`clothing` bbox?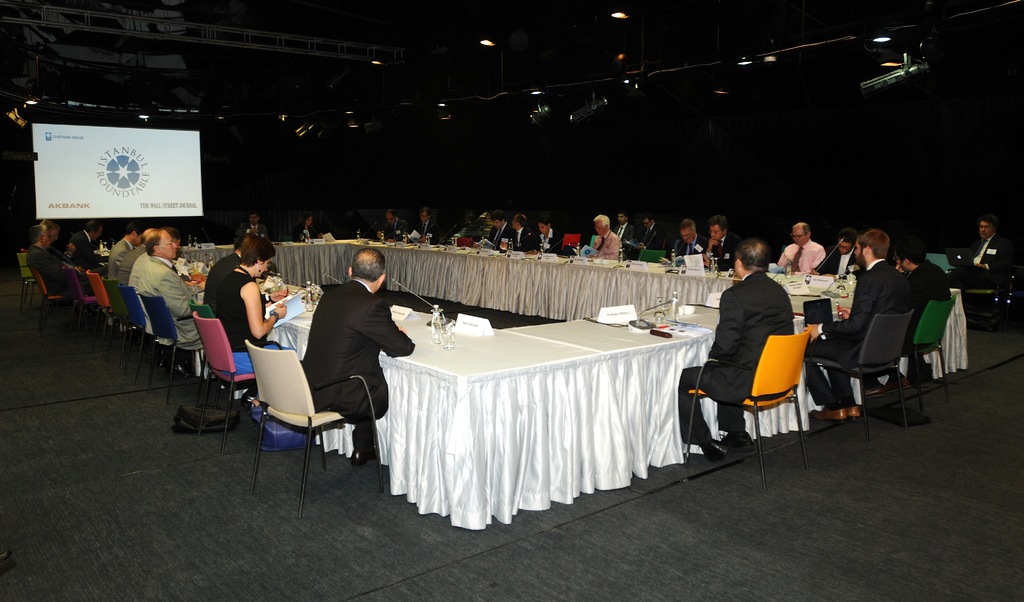
[x1=817, y1=248, x2=872, y2=280]
